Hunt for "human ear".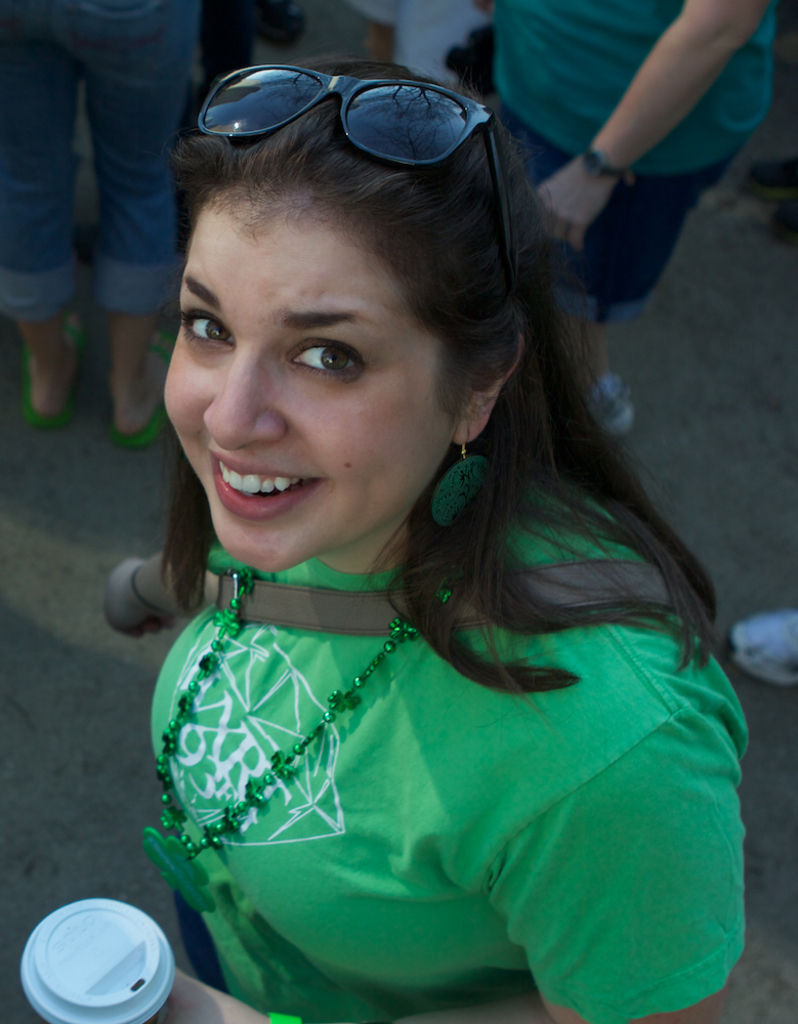
Hunted down at detection(455, 338, 516, 444).
